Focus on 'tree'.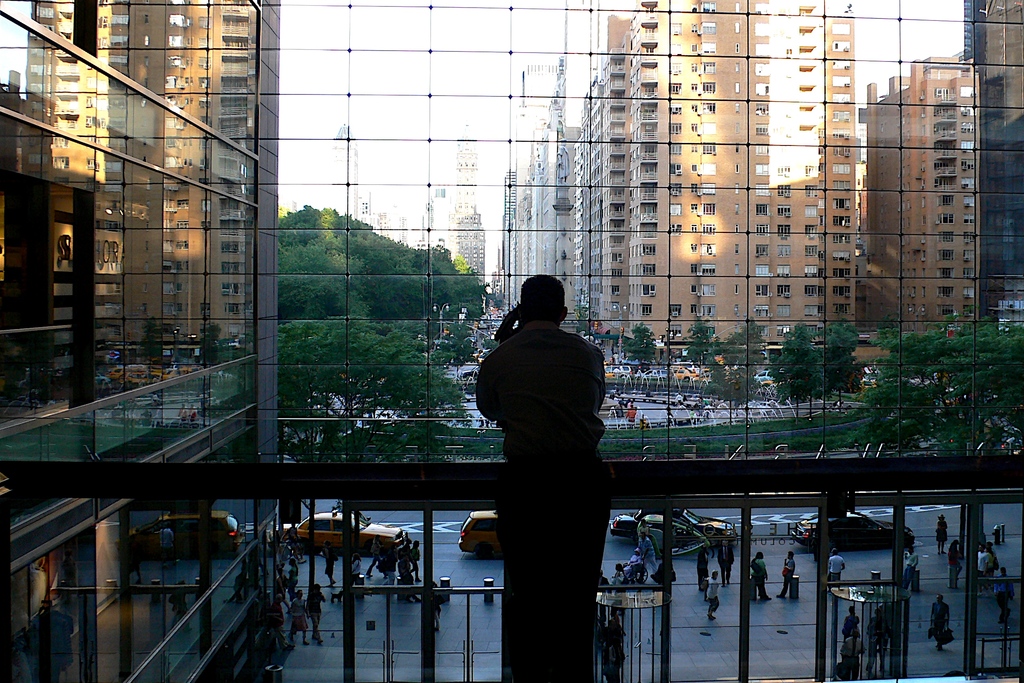
Focused at 819/320/860/415.
